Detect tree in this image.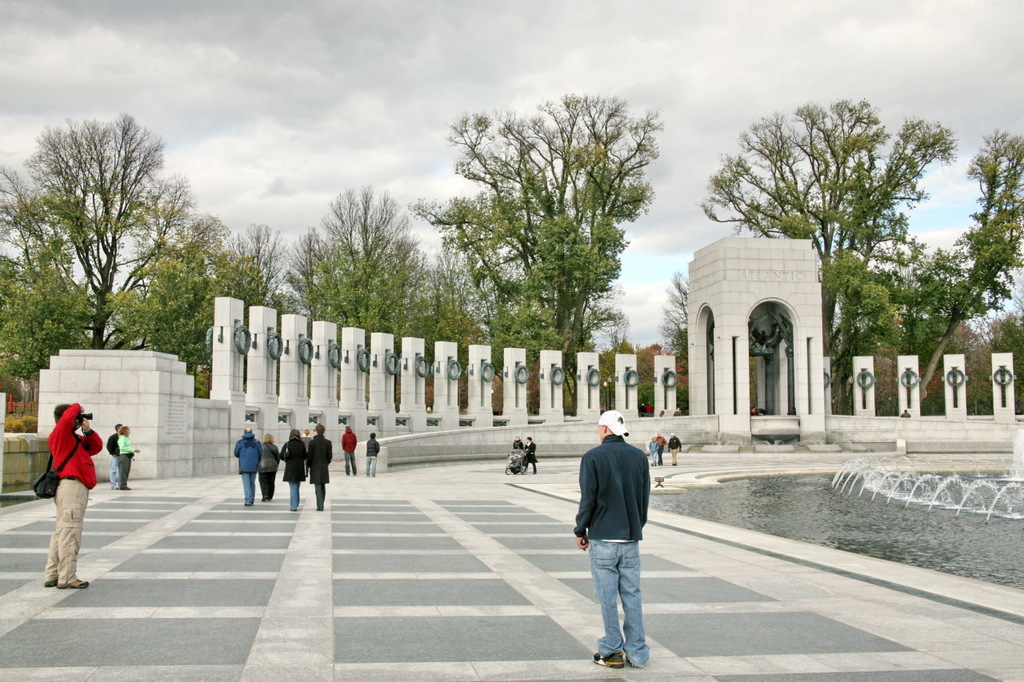
Detection: [x1=30, y1=109, x2=190, y2=361].
